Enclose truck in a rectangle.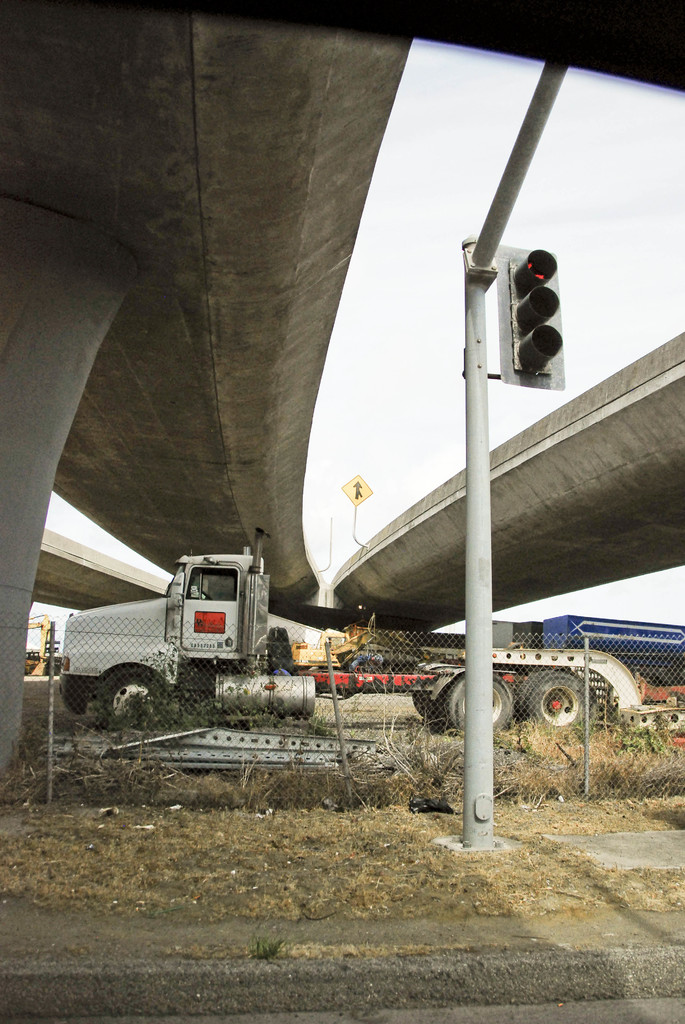
left=43, top=536, right=670, bottom=742.
